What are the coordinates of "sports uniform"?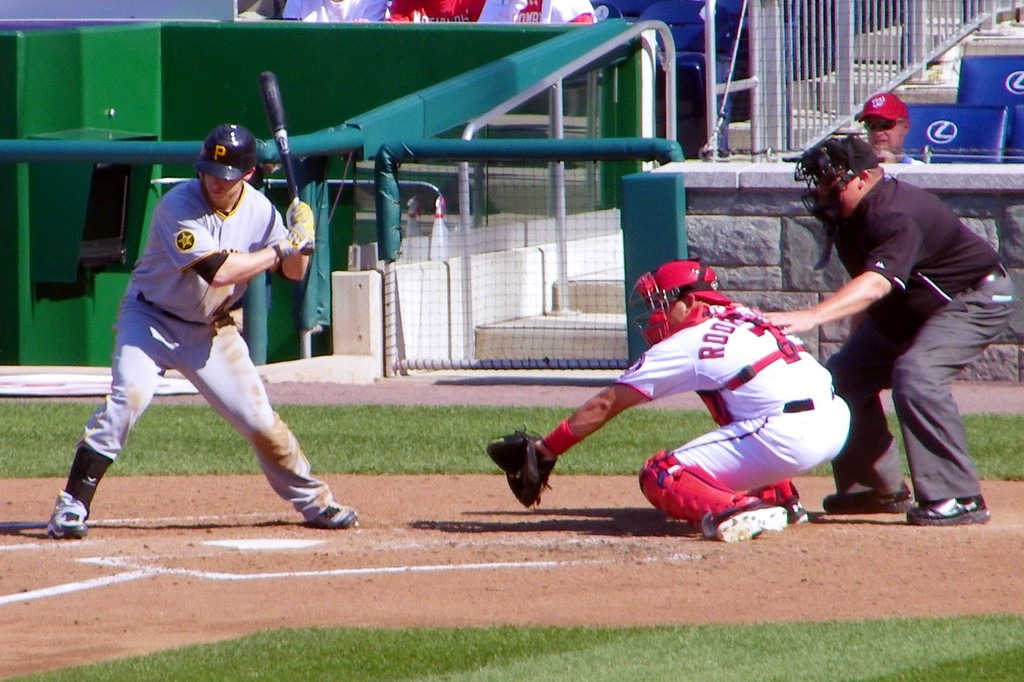
BBox(612, 302, 844, 532).
